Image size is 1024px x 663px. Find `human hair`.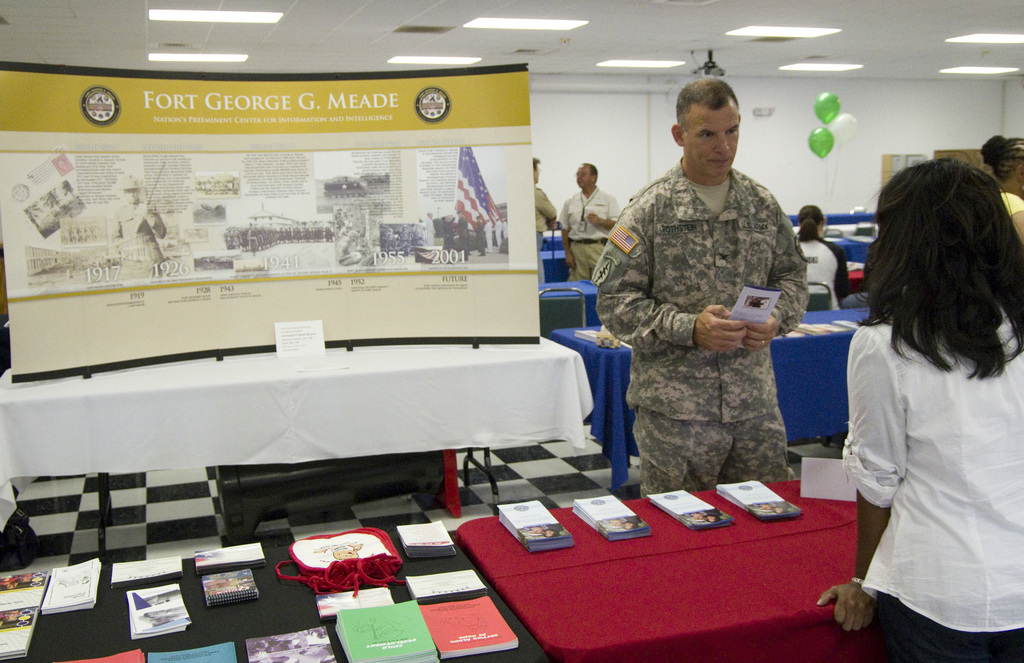
{"x1": 582, "y1": 159, "x2": 596, "y2": 181}.
